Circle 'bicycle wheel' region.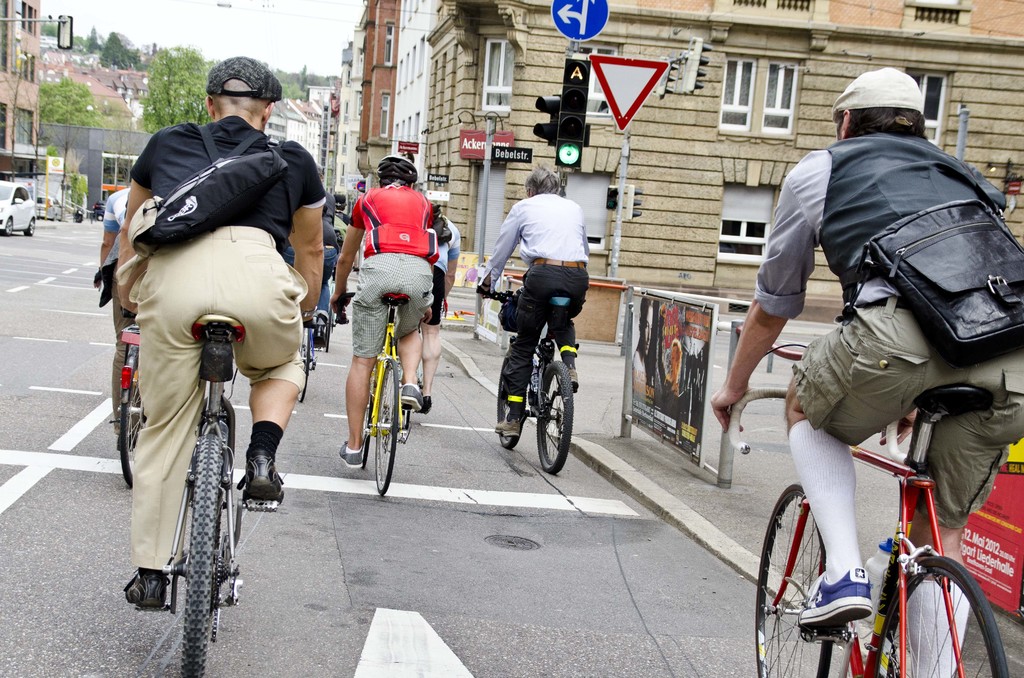
Region: (x1=536, y1=359, x2=573, y2=474).
